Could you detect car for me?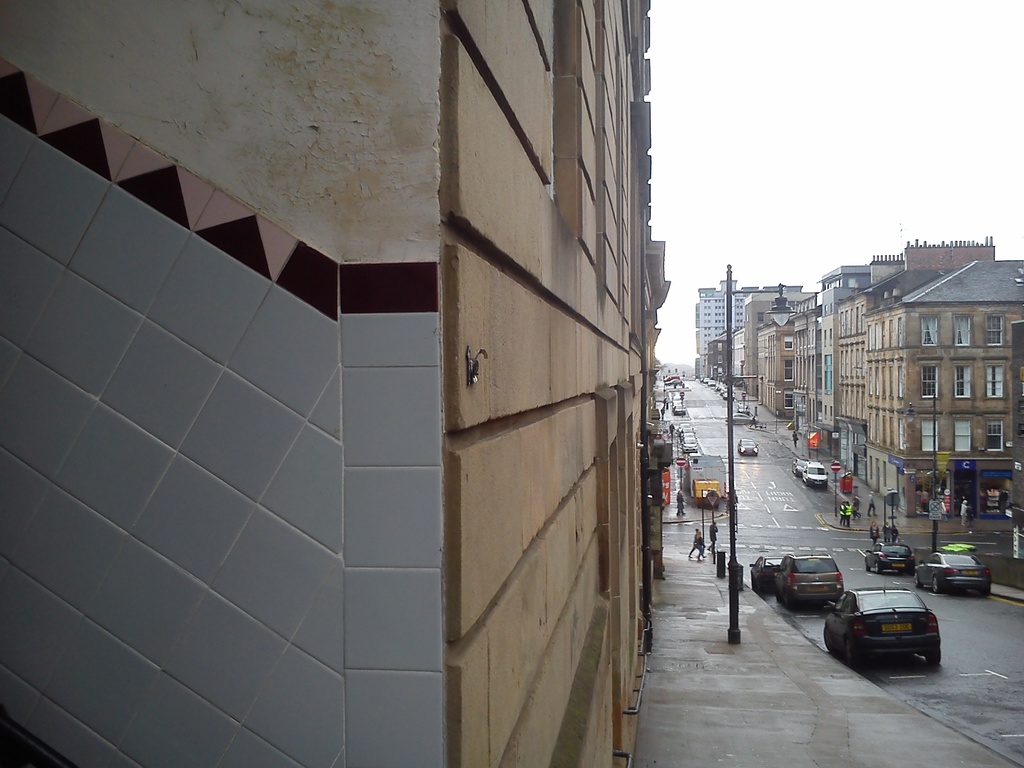
Detection result: <region>737, 436, 758, 456</region>.
